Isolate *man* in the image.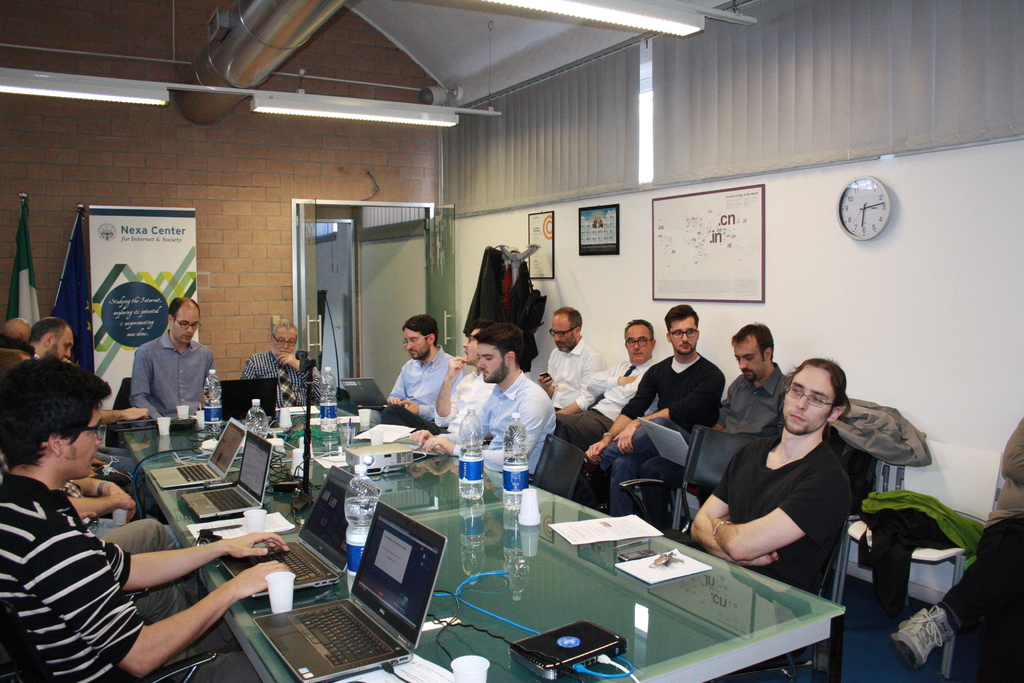
Isolated region: bbox(637, 320, 788, 531).
